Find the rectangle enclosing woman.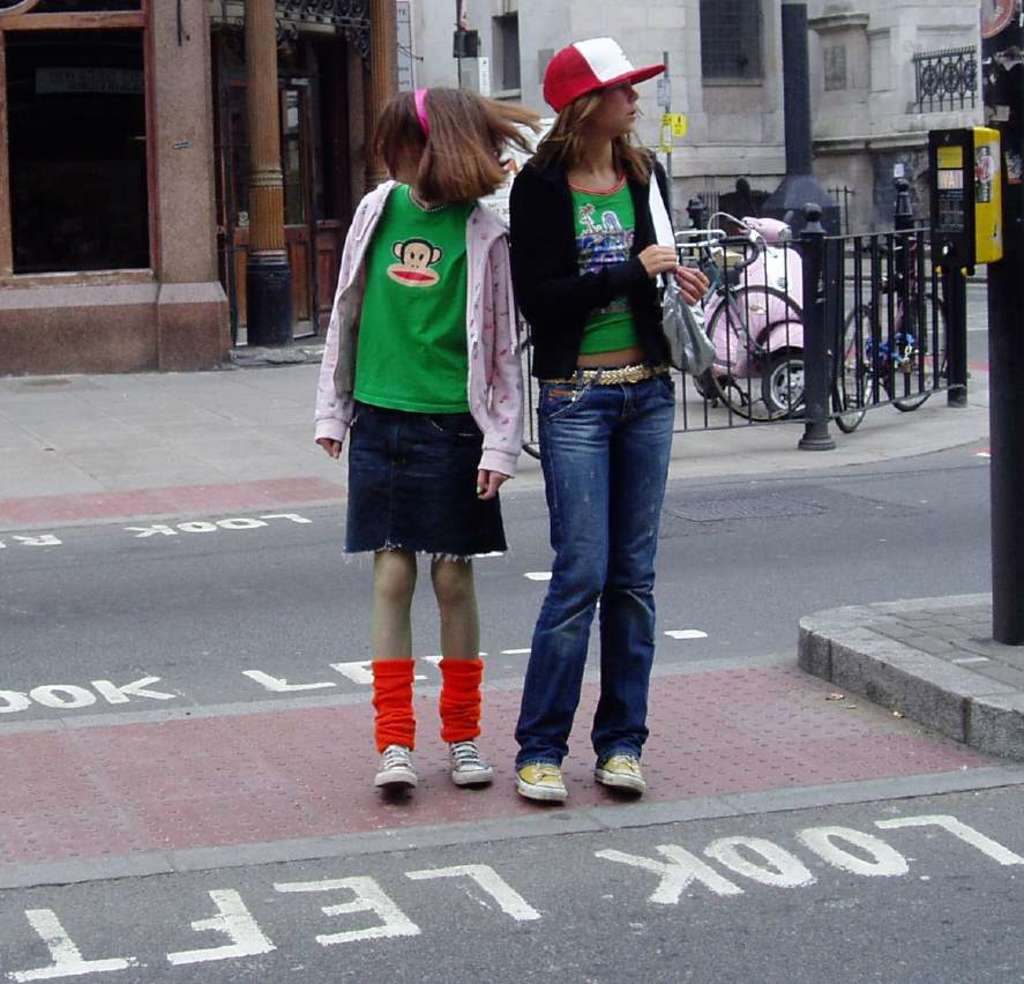
detection(334, 79, 538, 767).
